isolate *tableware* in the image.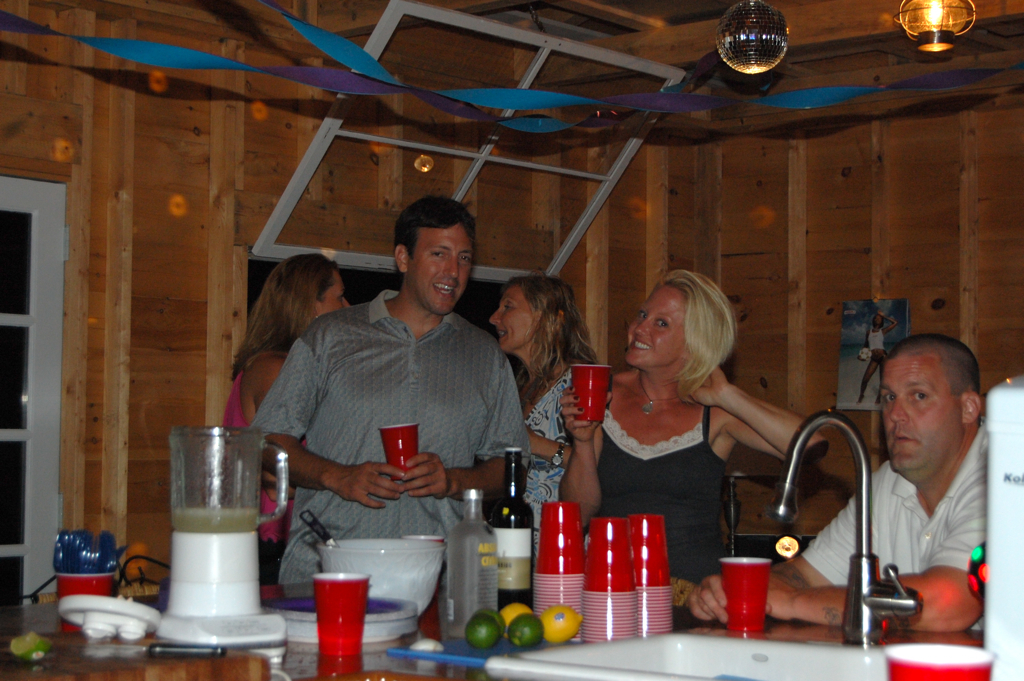
Isolated region: (x1=566, y1=361, x2=613, y2=426).
